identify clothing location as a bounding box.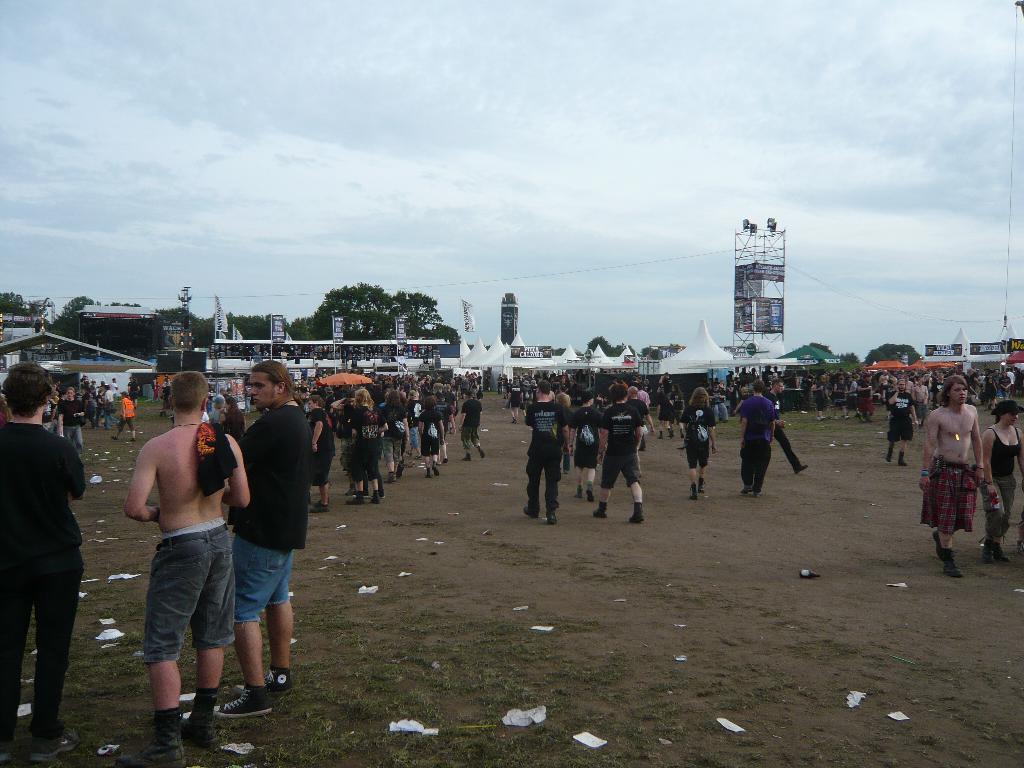
(422,380,430,395).
